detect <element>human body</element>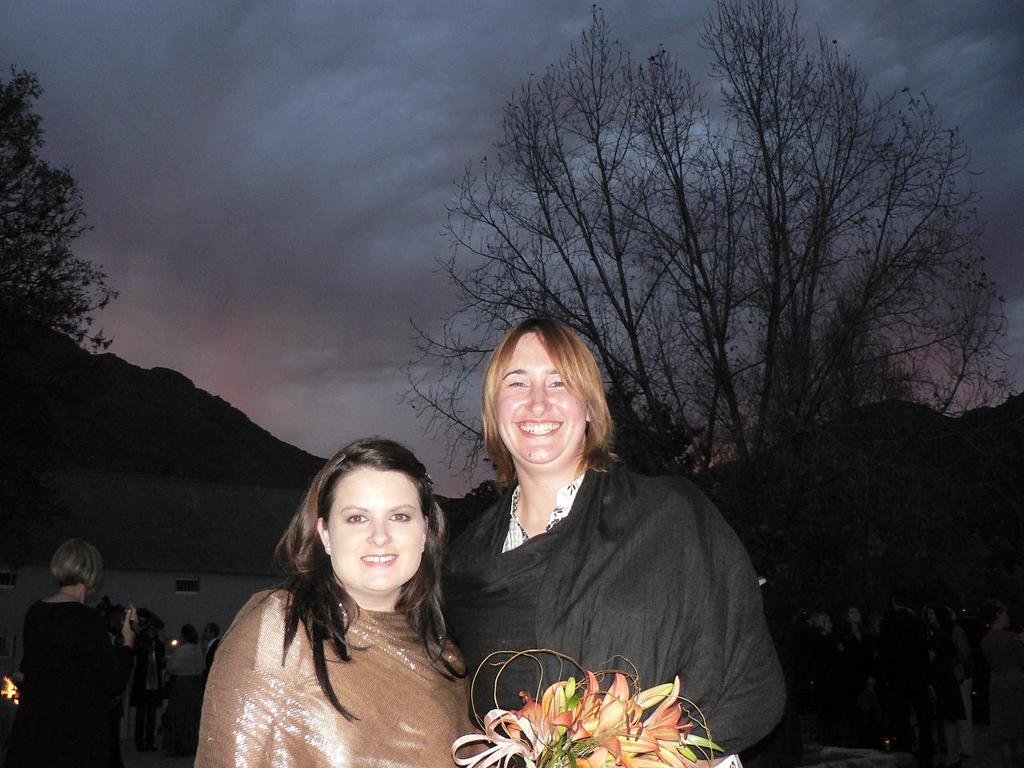
(165,639,205,755)
